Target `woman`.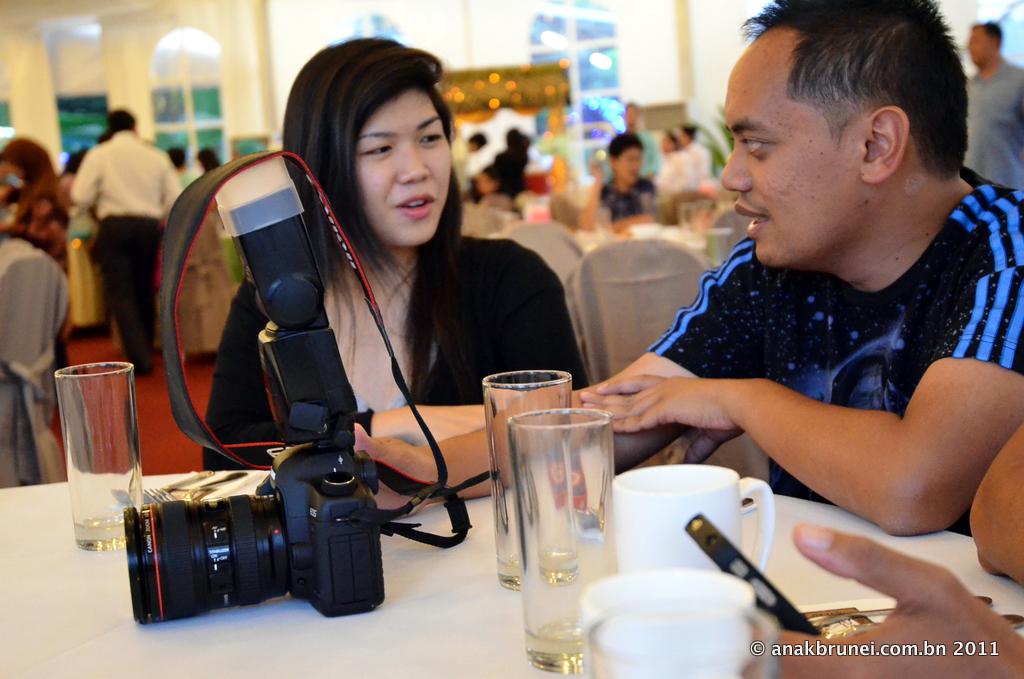
Target region: BBox(58, 147, 83, 195).
